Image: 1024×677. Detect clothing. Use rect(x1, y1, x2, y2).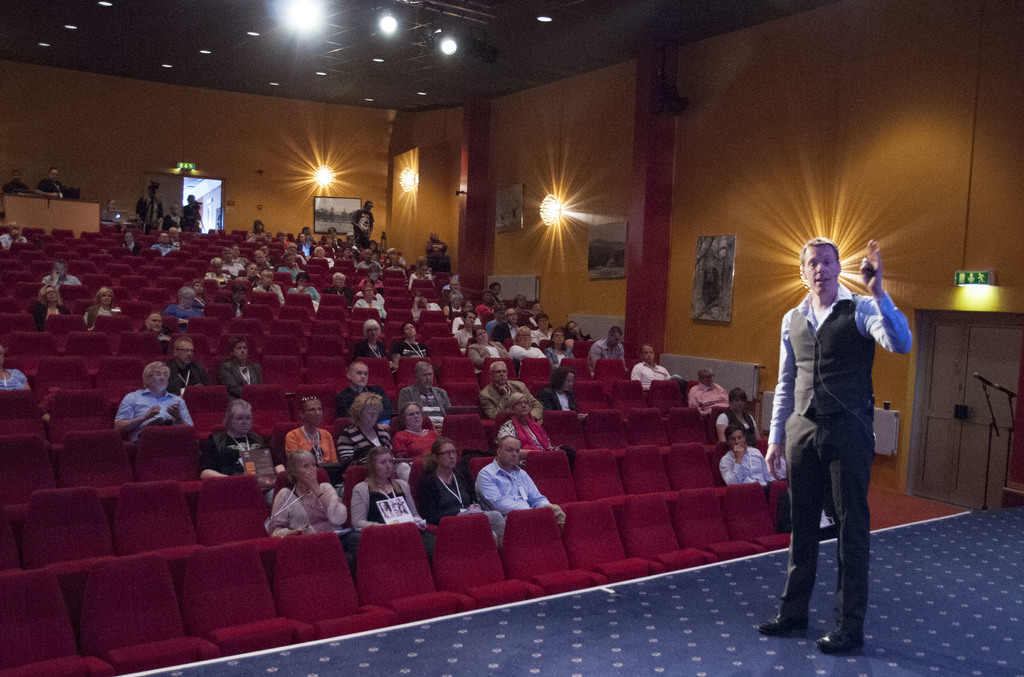
rect(401, 381, 460, 419).
